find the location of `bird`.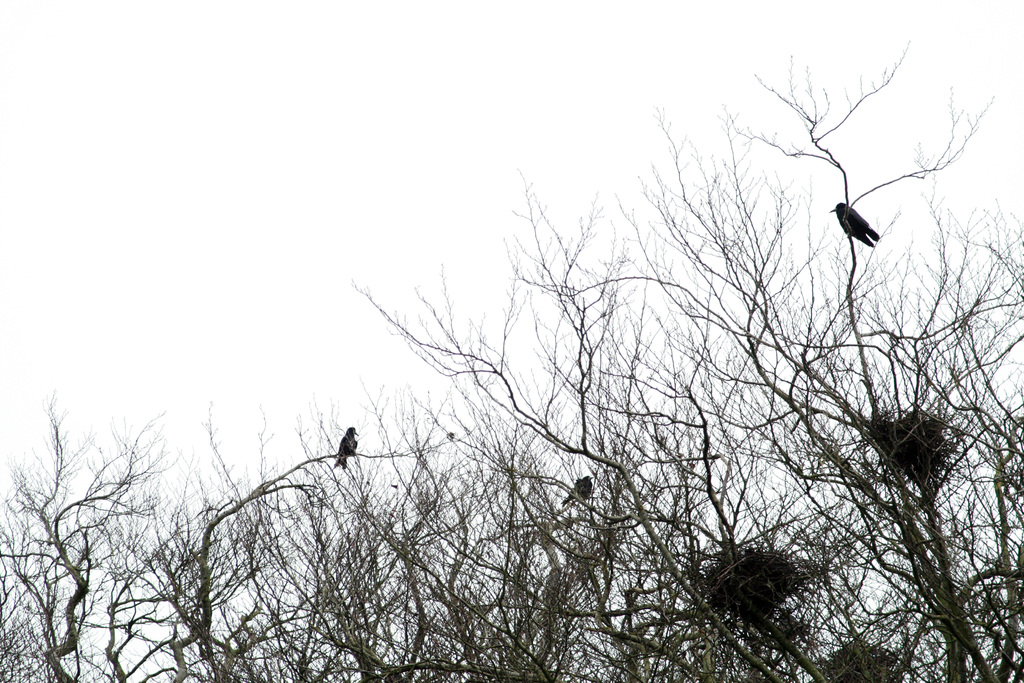
Location: rect(559, 471, 593, 506).
